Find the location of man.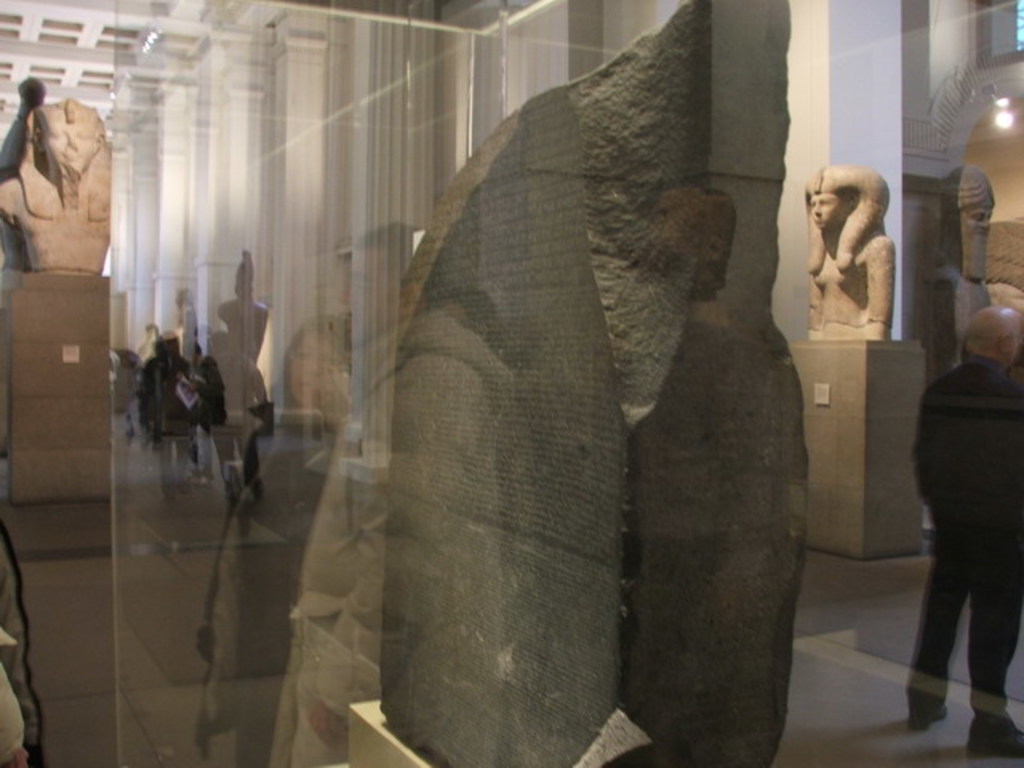
Location: pyautogui.locateOnScreen(910, 309, 1022, 752).
